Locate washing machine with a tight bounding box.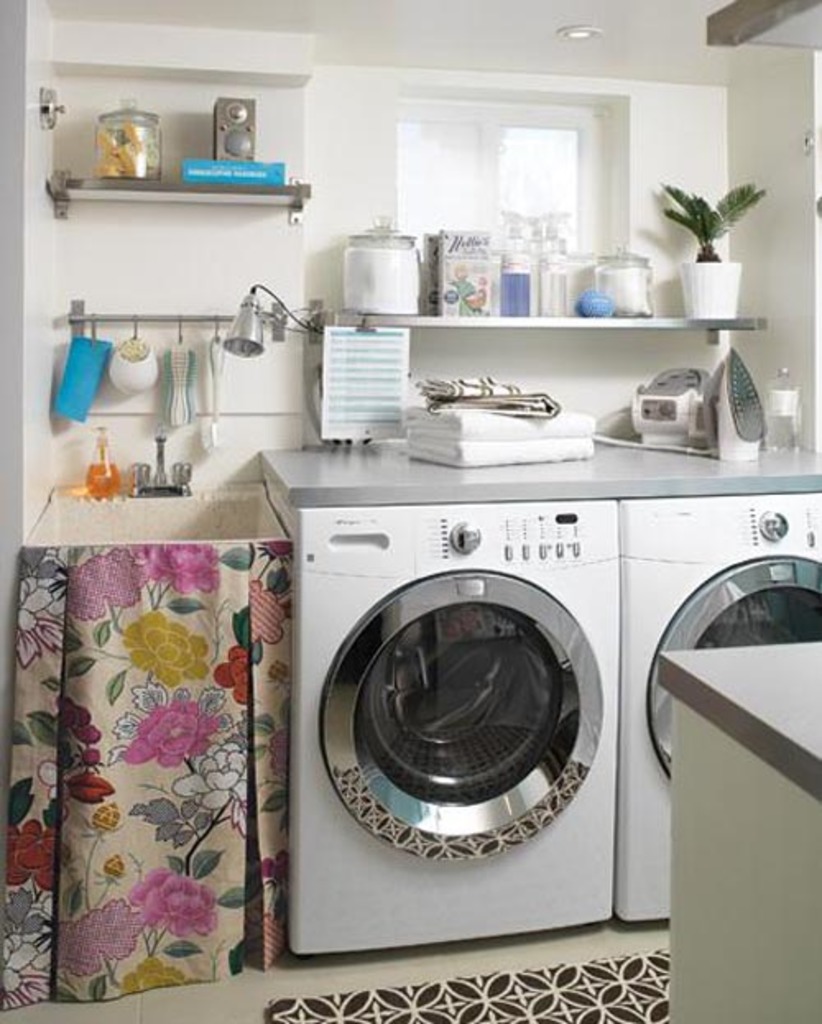
BBox(612, 450, 820, 939).
